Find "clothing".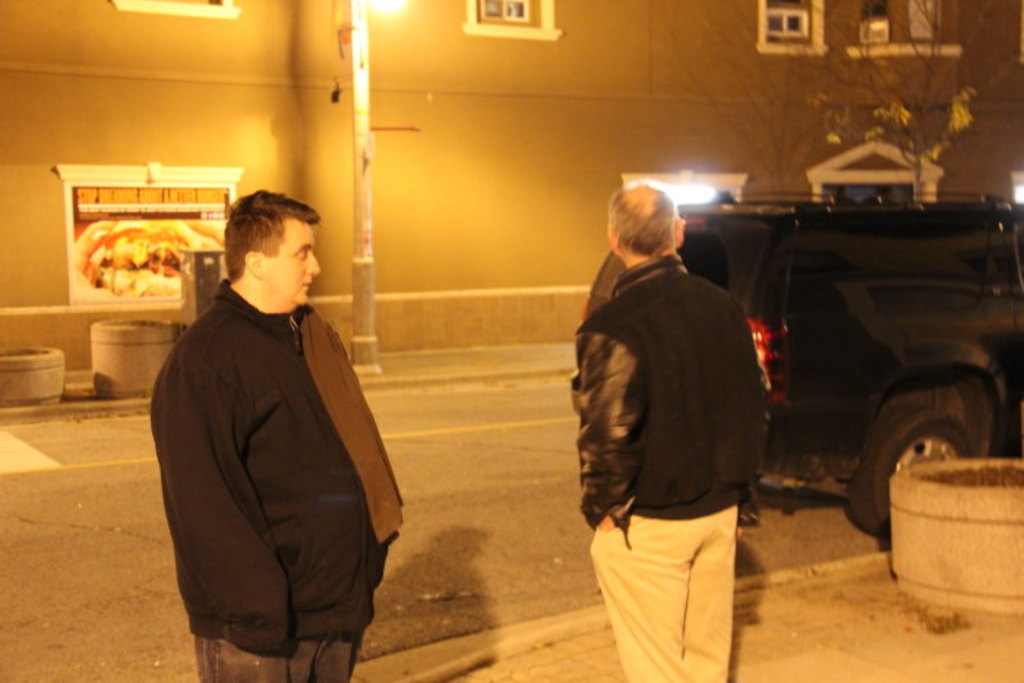
box=[138, 233, 391, 668].
